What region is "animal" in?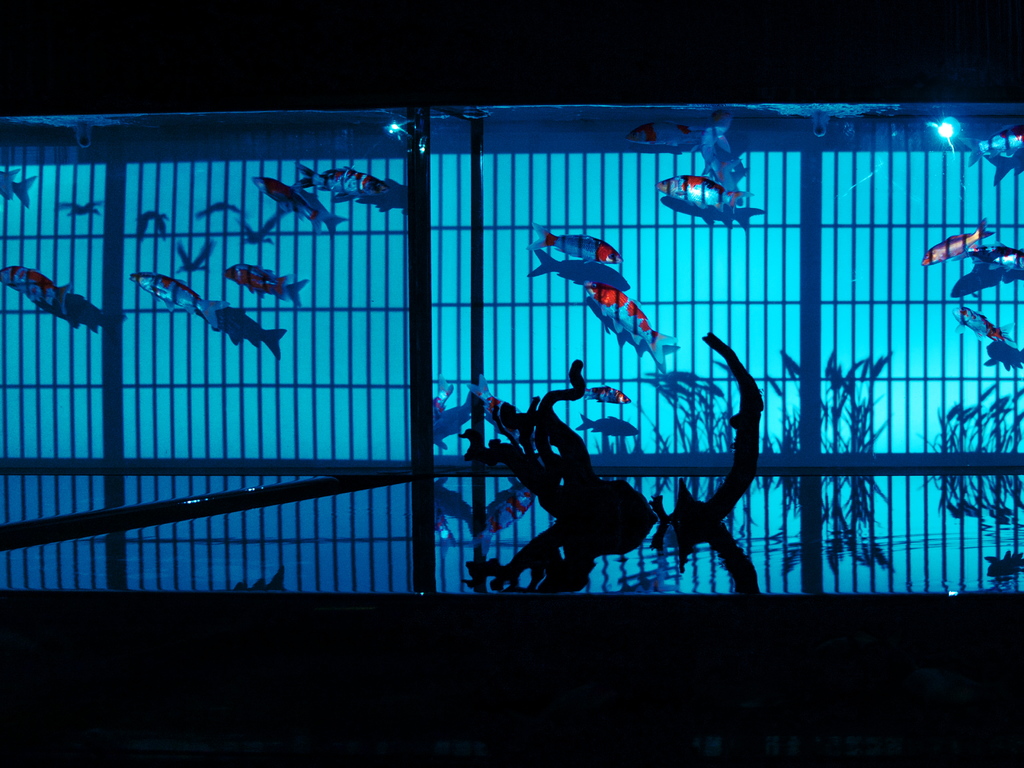
<box>291,164,405,211</box>.
